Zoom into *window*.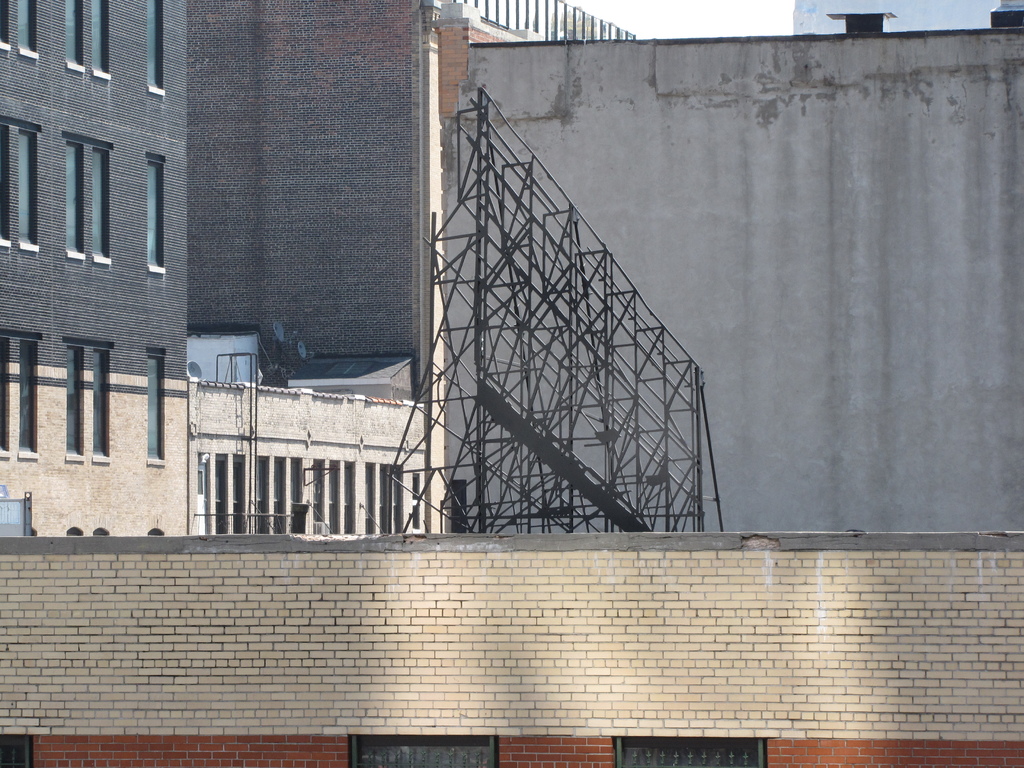
Zoom target: bbox(91, 147, 111, 267).
